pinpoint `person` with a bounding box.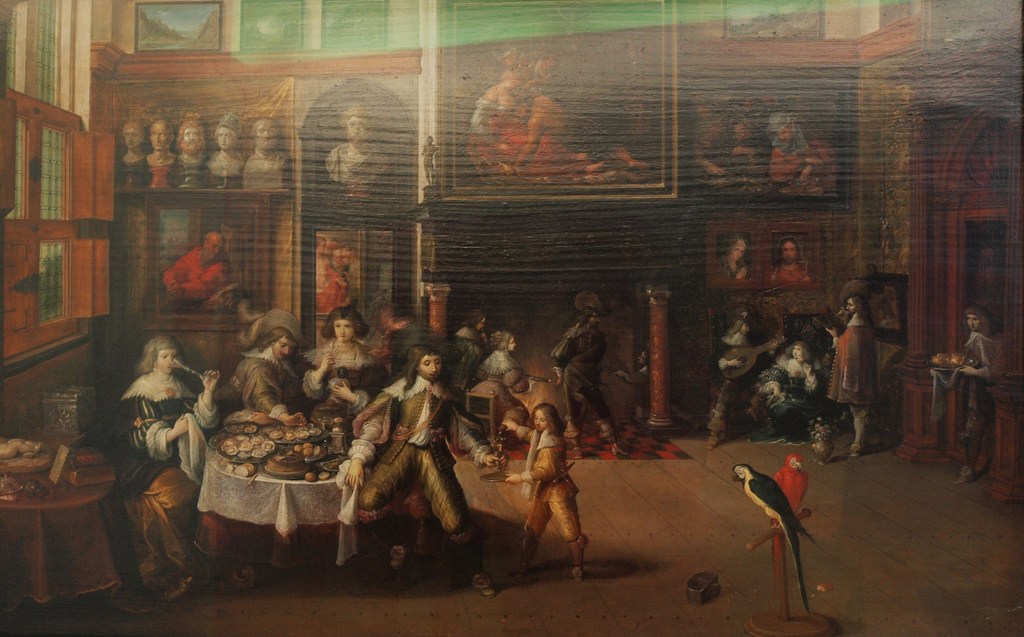
region(204, 111, 247, 181).
